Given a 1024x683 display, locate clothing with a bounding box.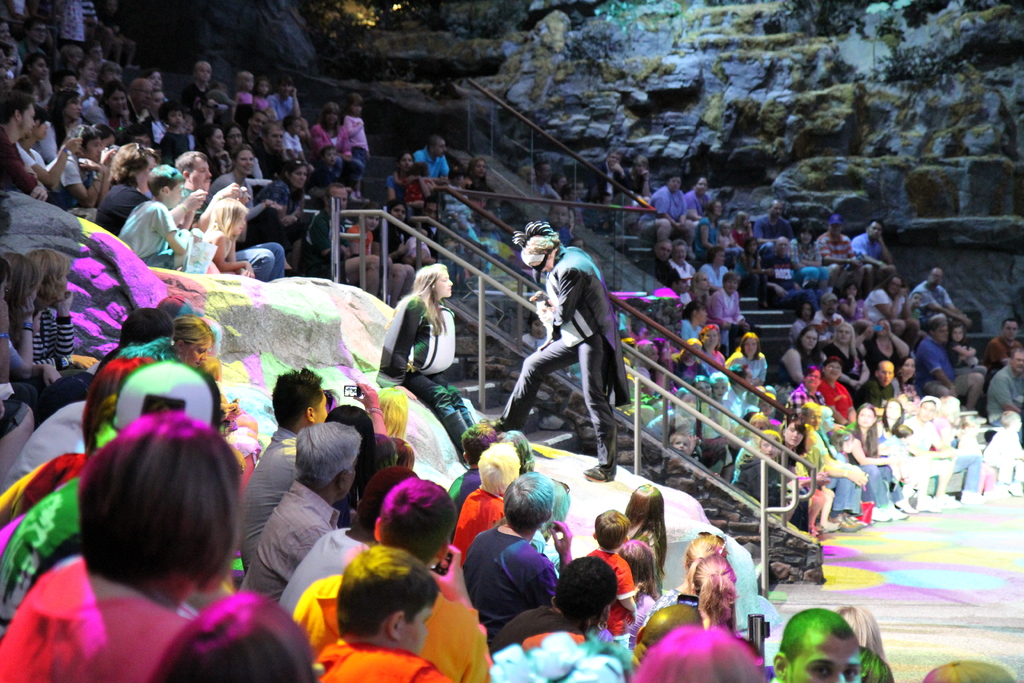
Located: crop(724, 386, 762, 445).
